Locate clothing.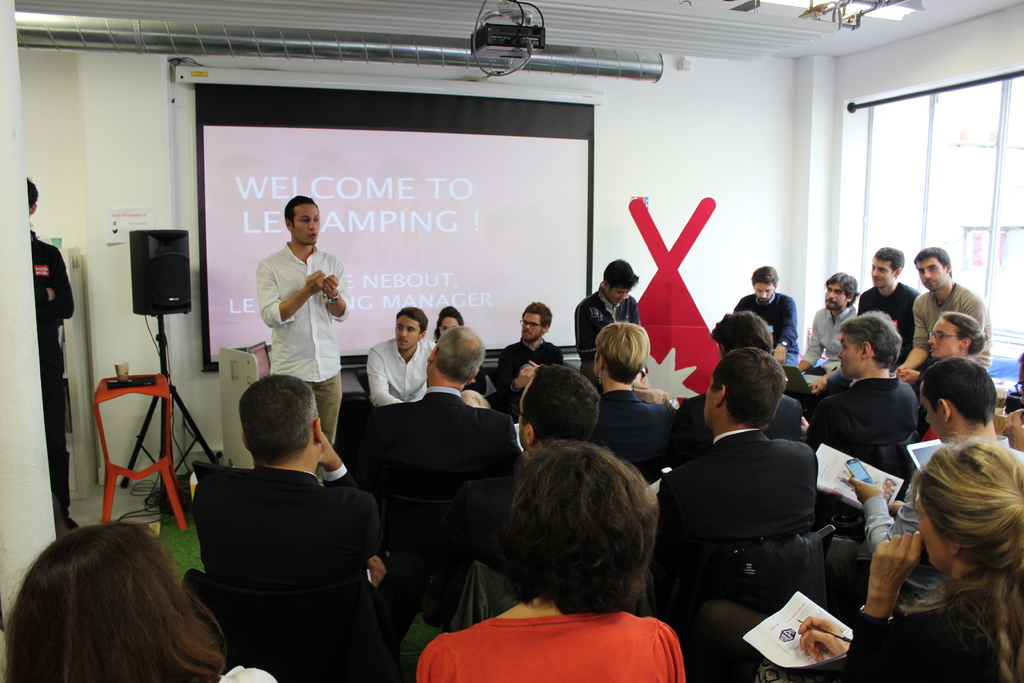
Bounding box: left=735, top=288, right=804, bottom=367.
